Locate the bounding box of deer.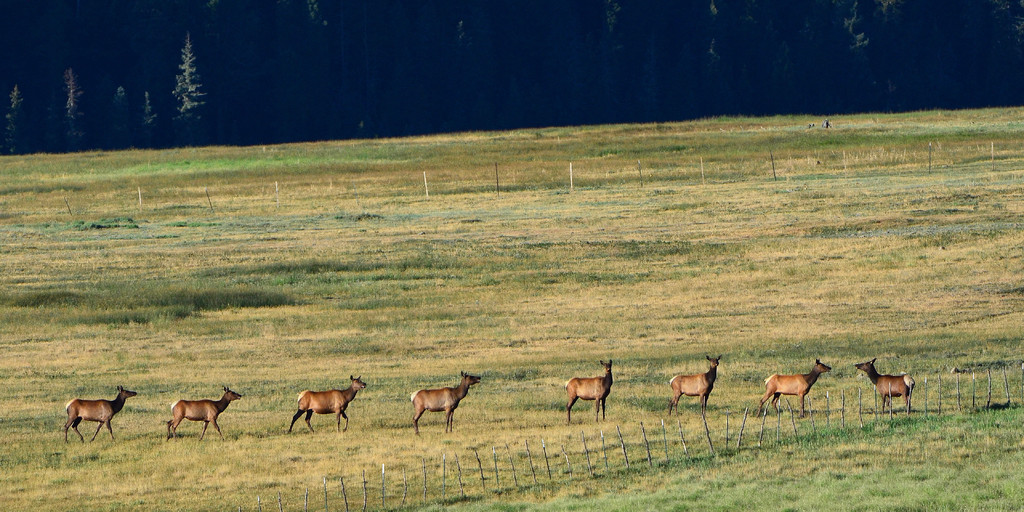
Bounding box: <bbox>66, 386, 138, 440</bbox>.
